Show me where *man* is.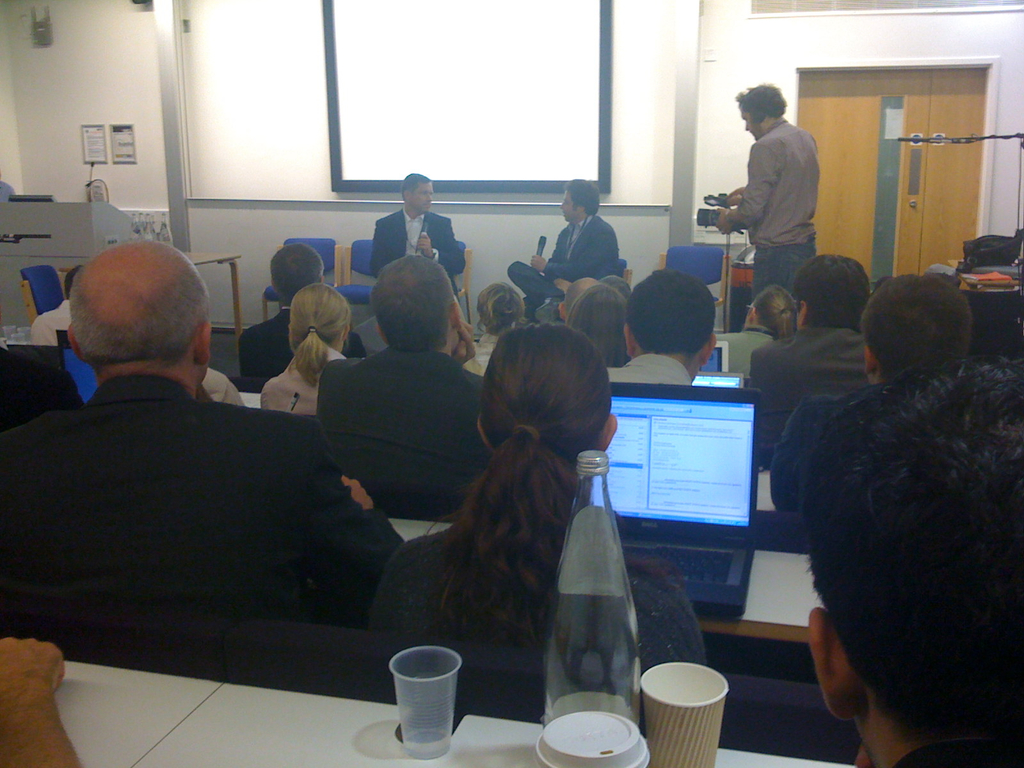
*man* is at bbox=(0, 237, 412, 636).
